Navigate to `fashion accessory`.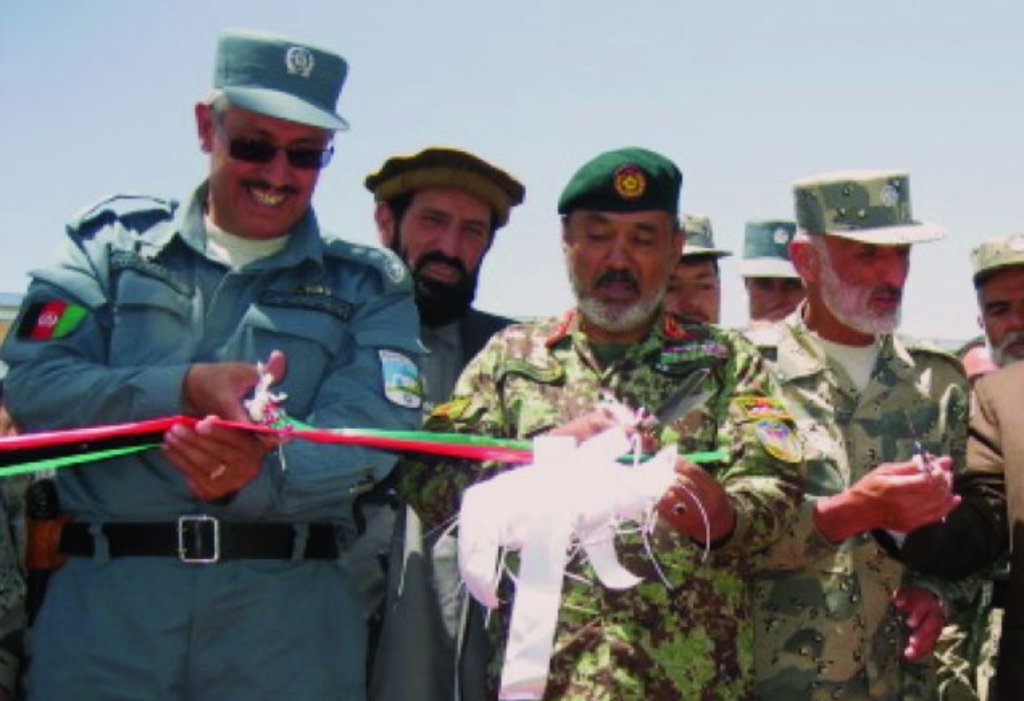
Navigation target: rect(63, 509, 343, 567).
